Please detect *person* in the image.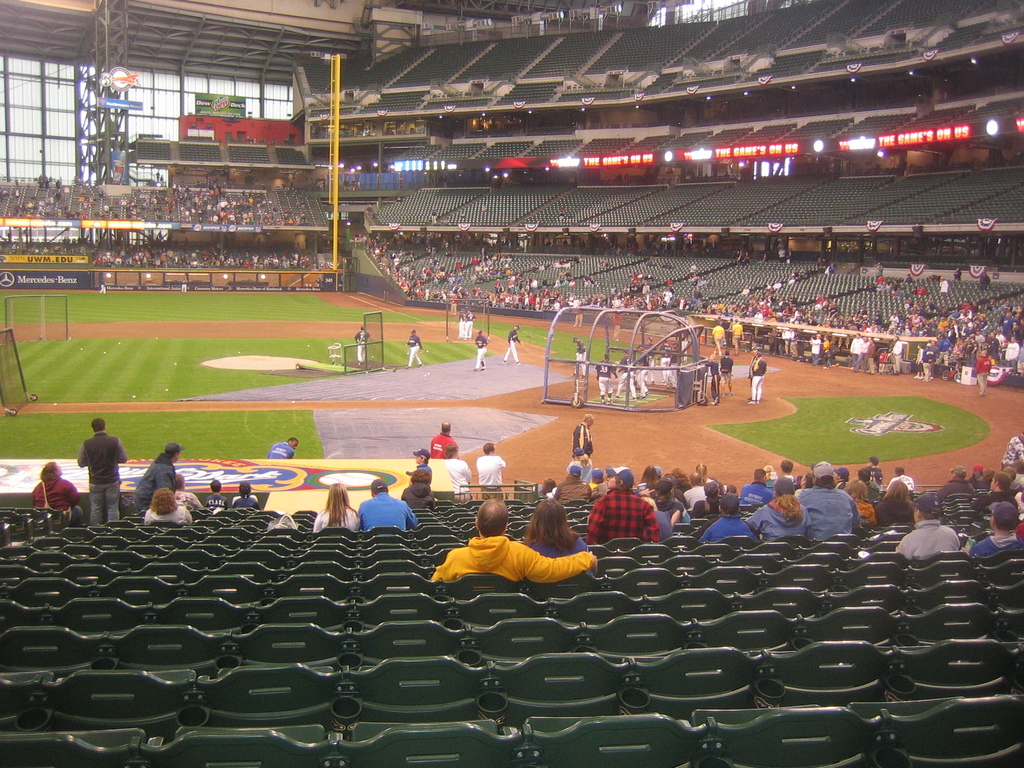
rect(146, 488, 191, 524).
